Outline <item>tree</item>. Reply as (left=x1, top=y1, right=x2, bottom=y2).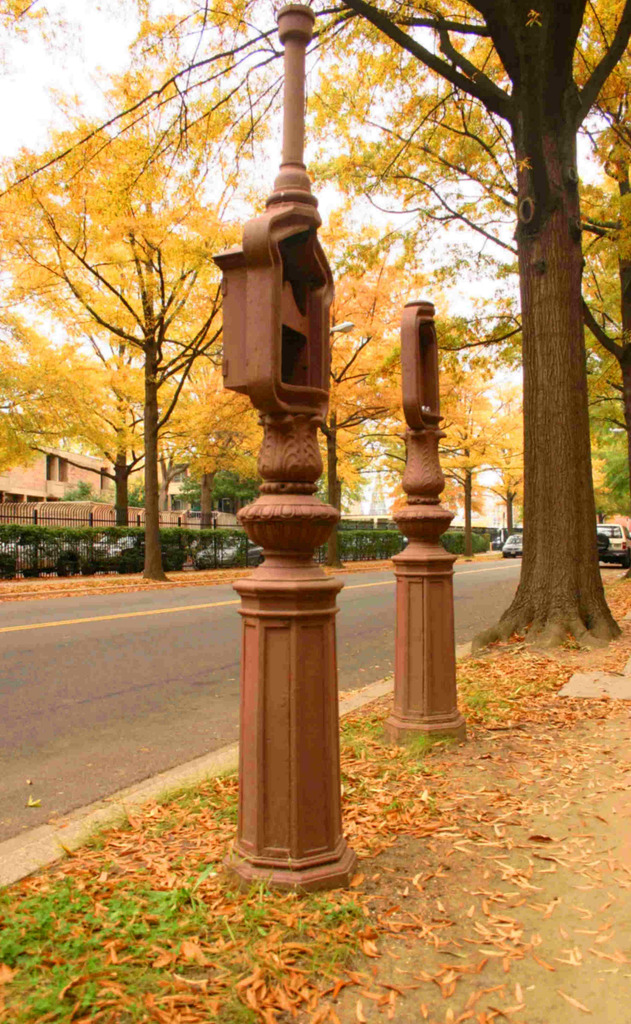
(left=241, top=232, right=463, bottom=620).
